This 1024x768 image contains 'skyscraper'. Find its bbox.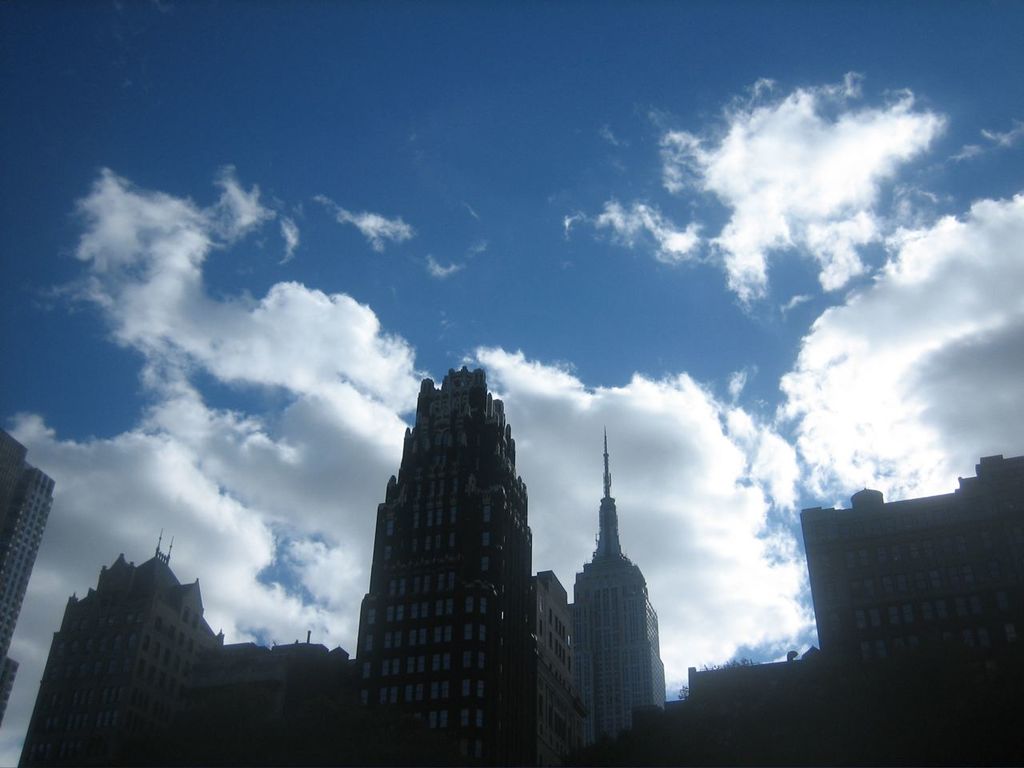
BBox(345, 353, 561, 746).
